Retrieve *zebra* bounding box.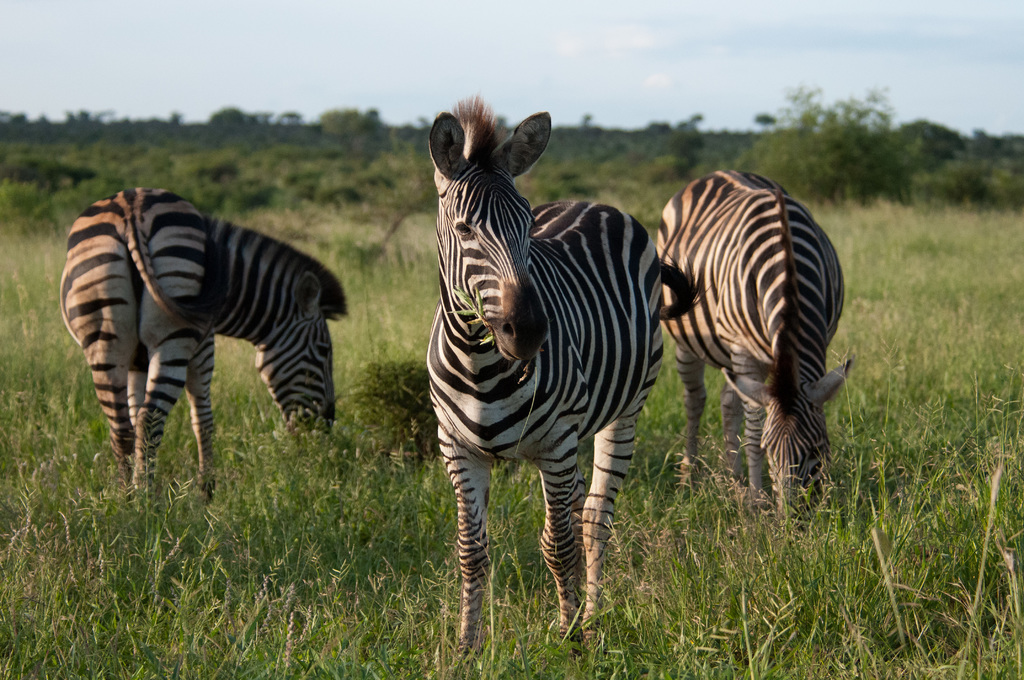
Bounding box: select_region(426, 93, 710, 668).
